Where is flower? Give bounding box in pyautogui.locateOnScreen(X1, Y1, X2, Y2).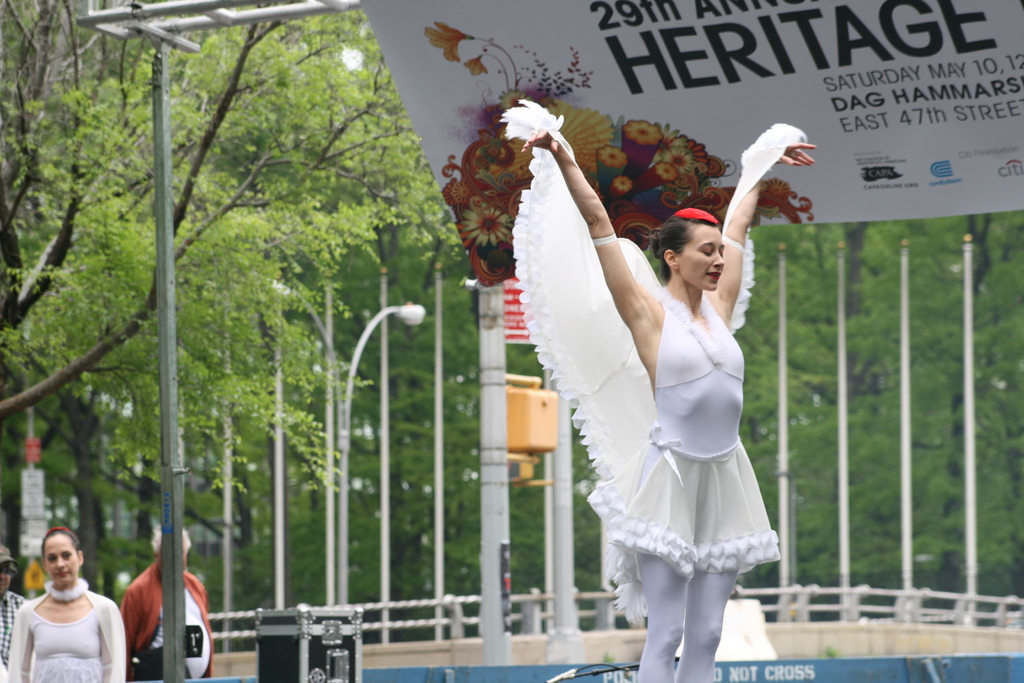
pyautogui.locateOnScreen(621, 120, 661, 143).
